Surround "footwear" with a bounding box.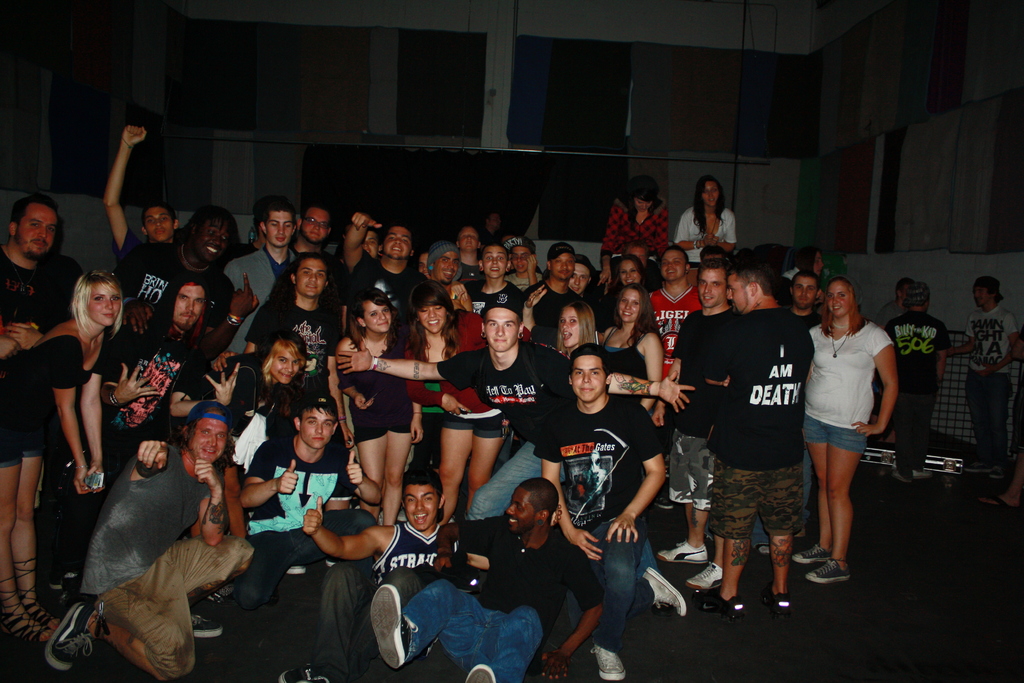
(465, 662, 498, 682).
